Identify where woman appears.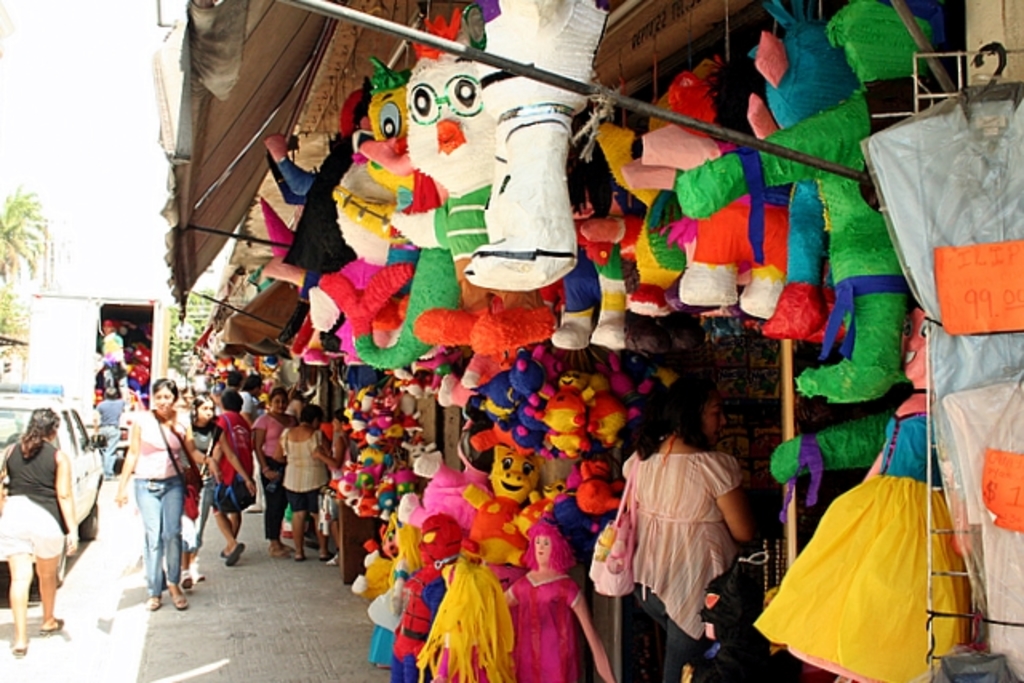
Appears at [0,405,82,659].
